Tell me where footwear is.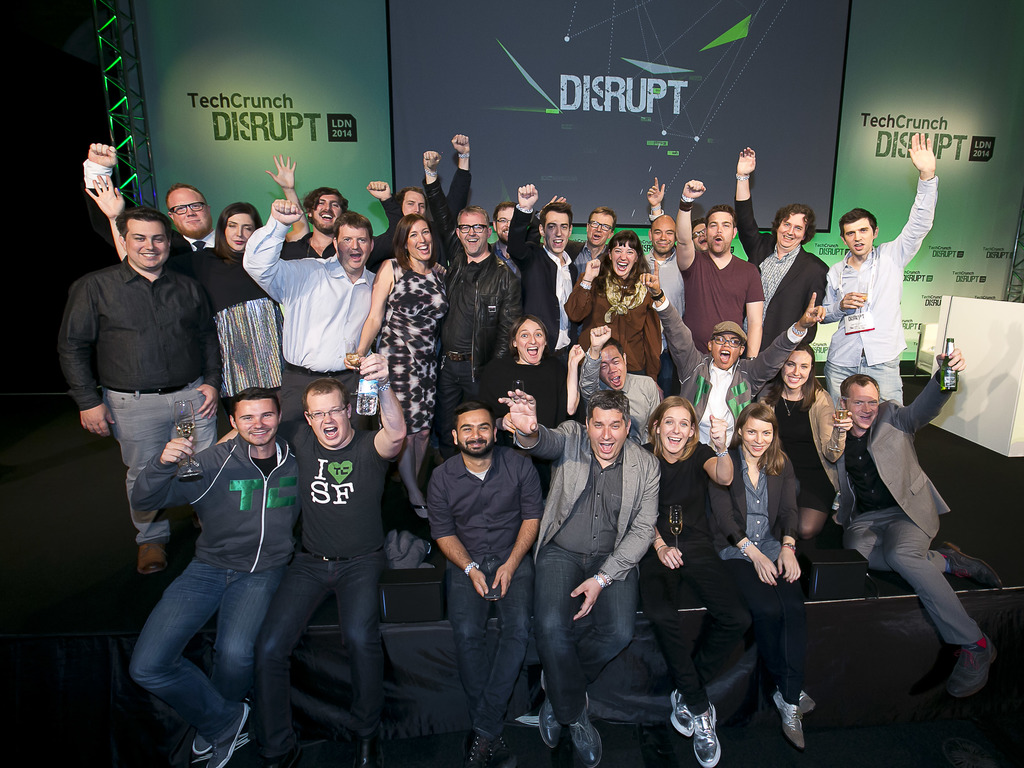
footwear is at select_region(693, 706, 712, 764).
